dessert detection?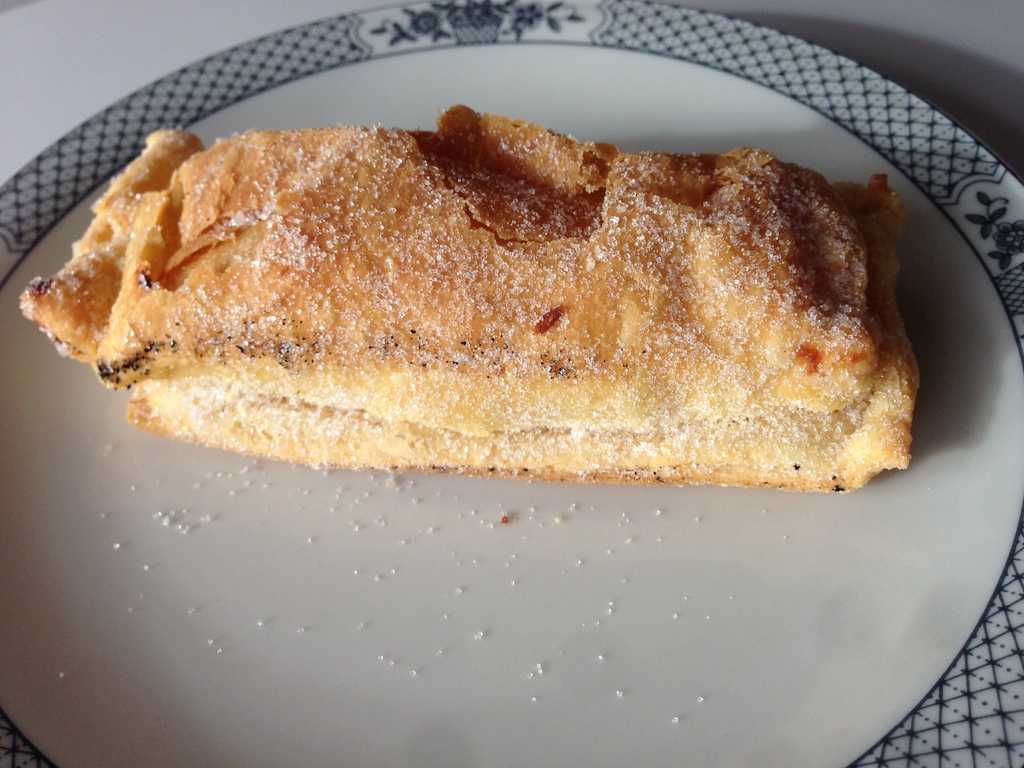
<box>20,124,916,502</box>
